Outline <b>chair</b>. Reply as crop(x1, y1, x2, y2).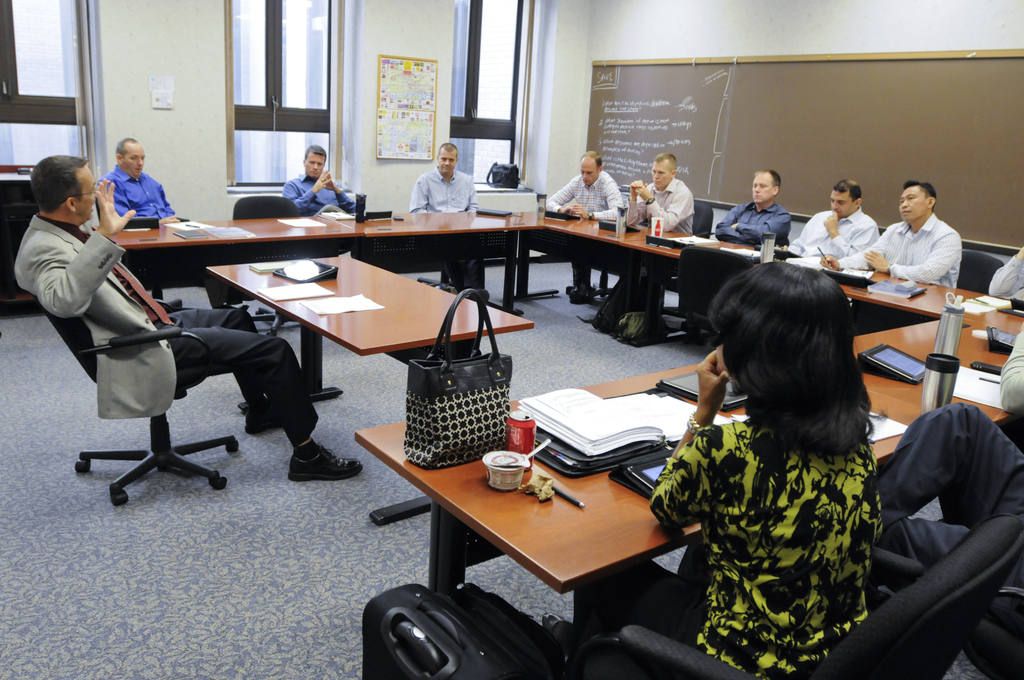
crop(690, 195, 714, 239).
